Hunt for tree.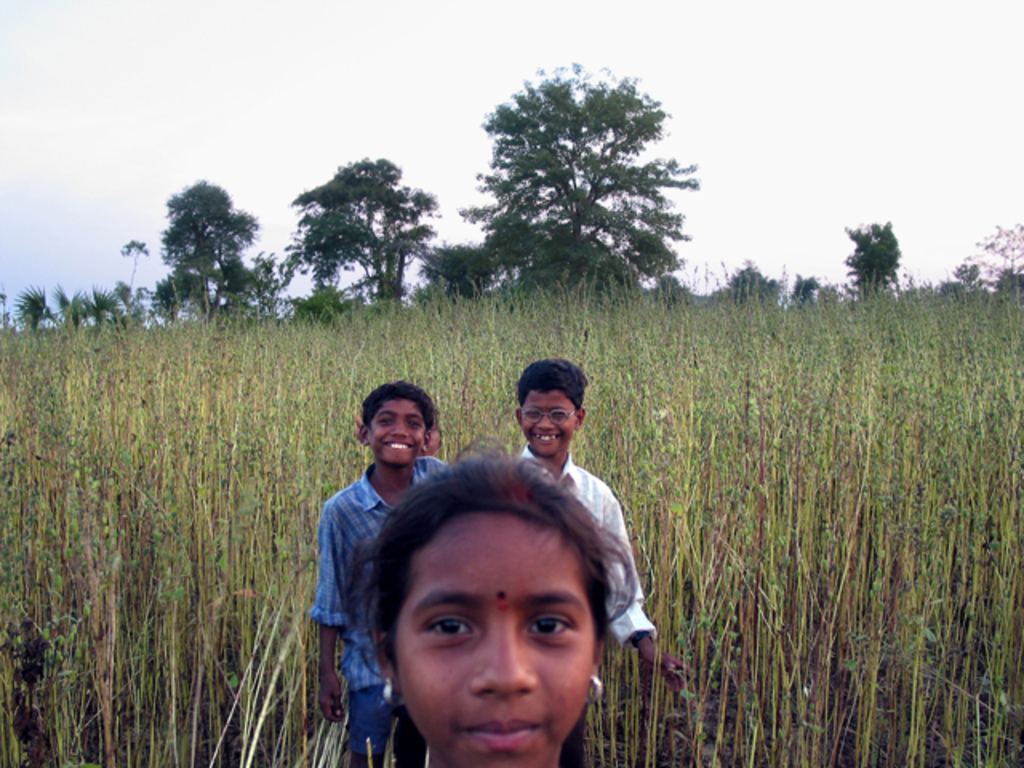
Hunted down at [x1=86, y1=282, x2=118, y2=323].
